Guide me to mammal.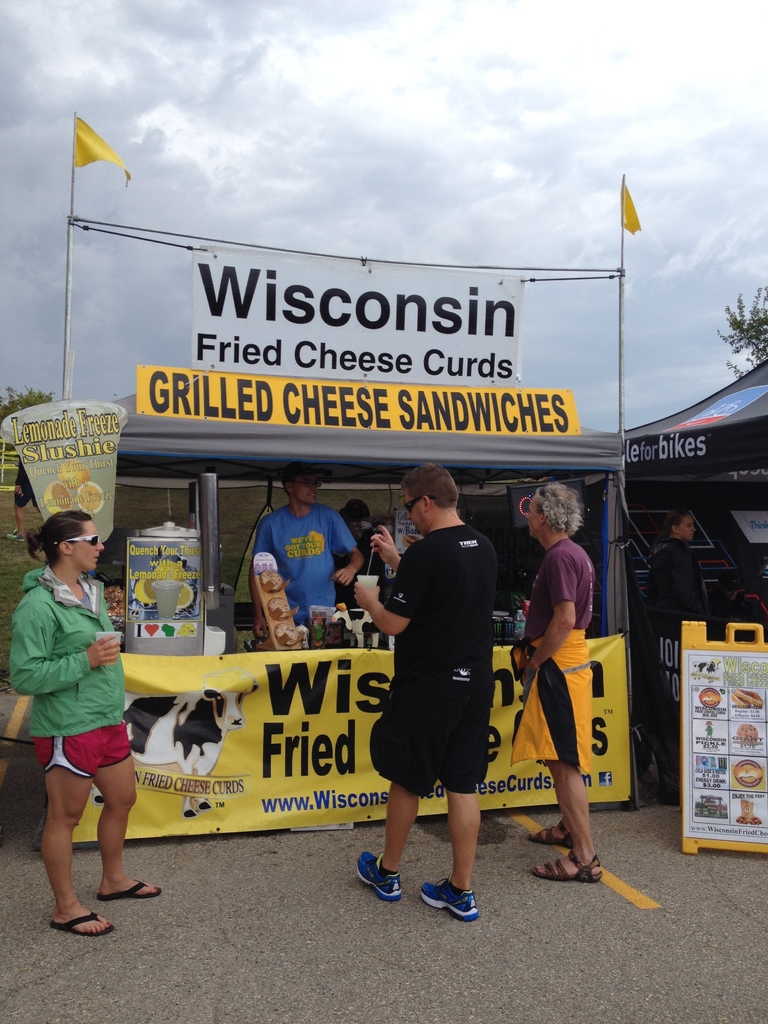
Guidance: pyautogui.locateOnScreen(344, 500, 378, 573).
